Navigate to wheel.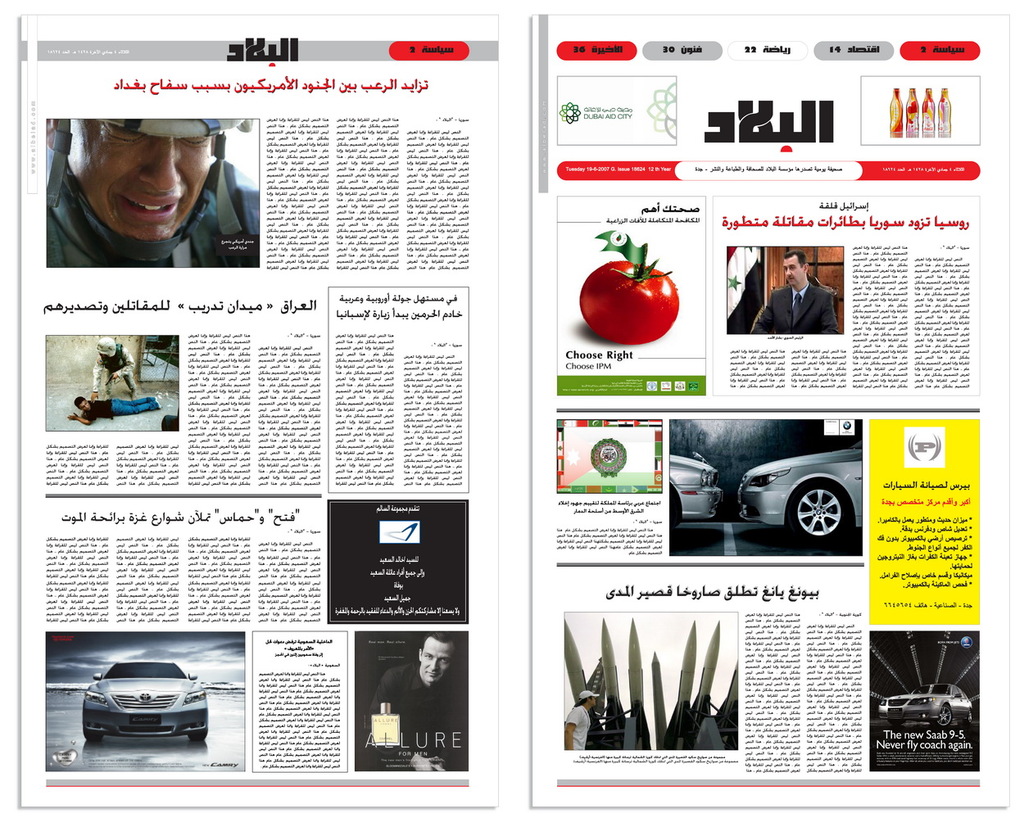
Navigation target: rect(666, 477, 682, 540).
